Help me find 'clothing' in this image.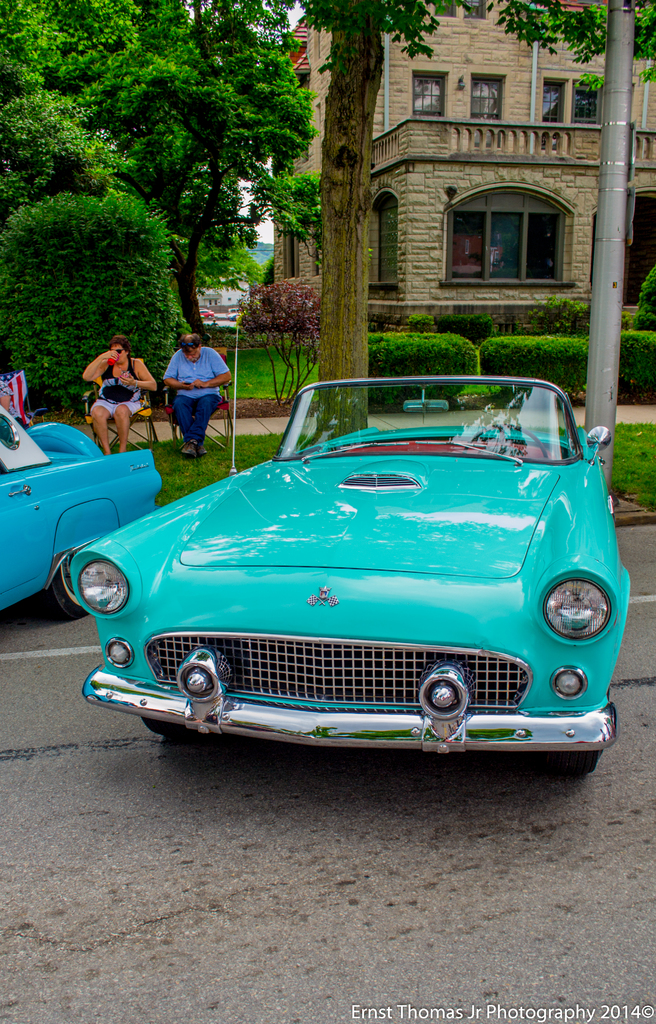
Found it: 88 356 146 417.
